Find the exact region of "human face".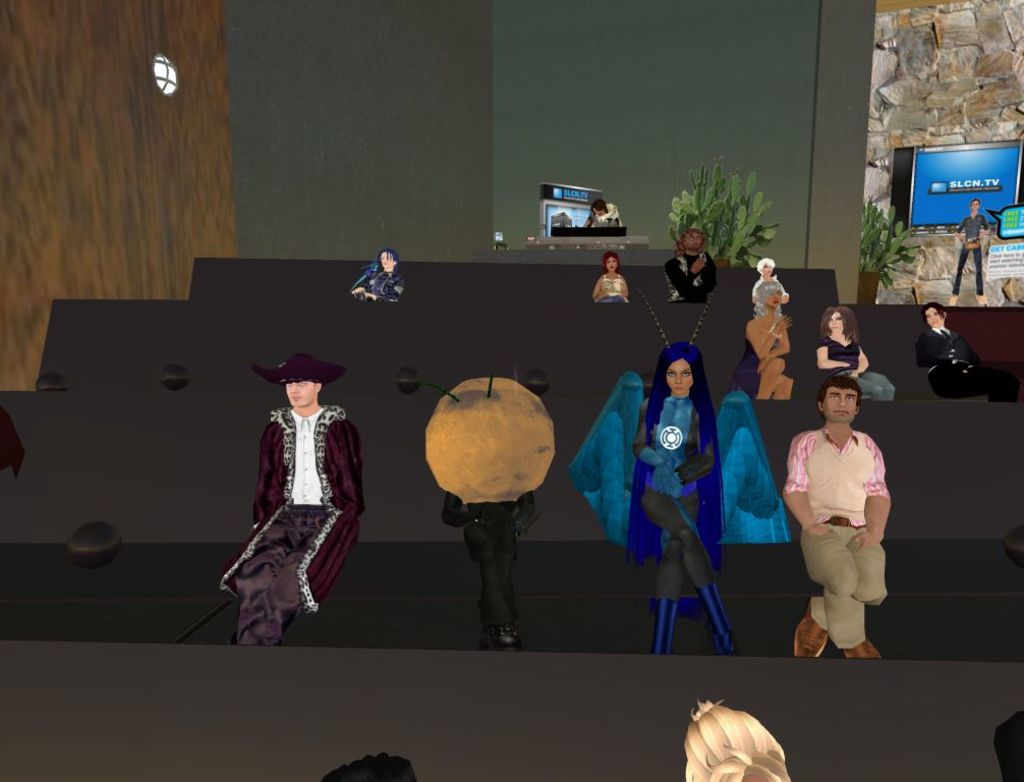
Exact region: <bbox>760, 262, 773, 274</bbox>.
